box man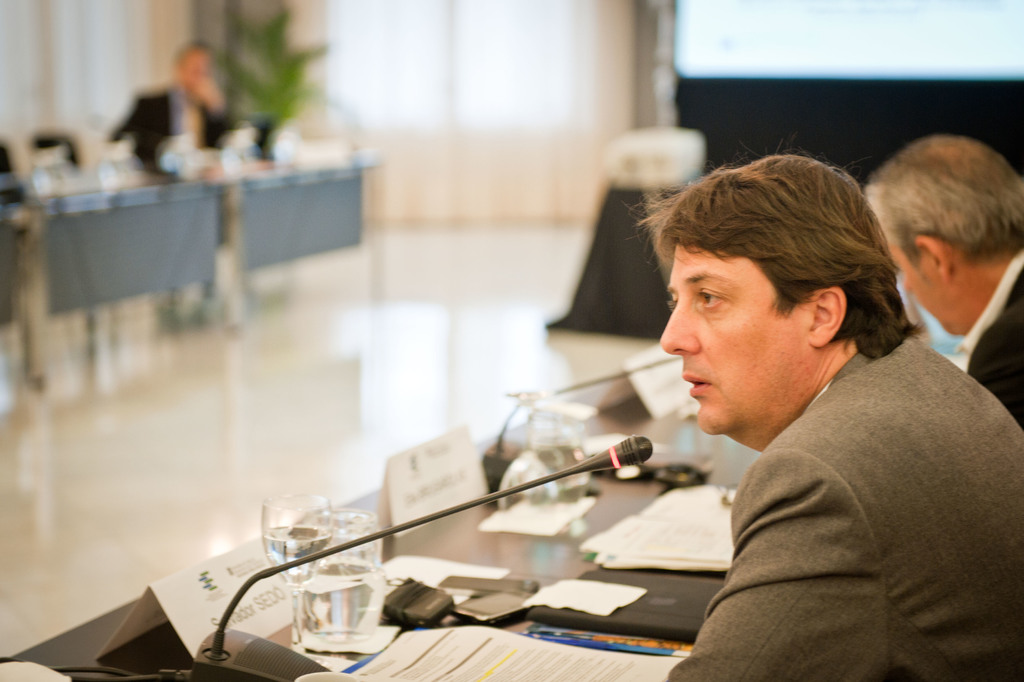
bbox(860, 136, 1023, 427)
